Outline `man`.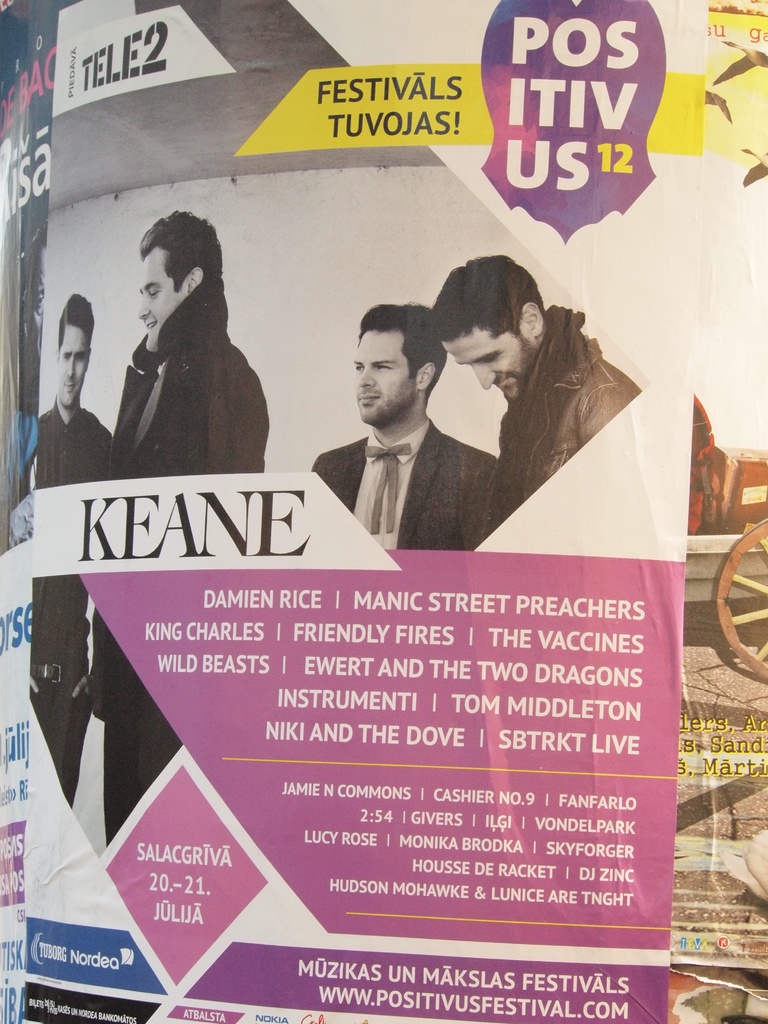
Outline: bbox(34, 289, 113, 487).
